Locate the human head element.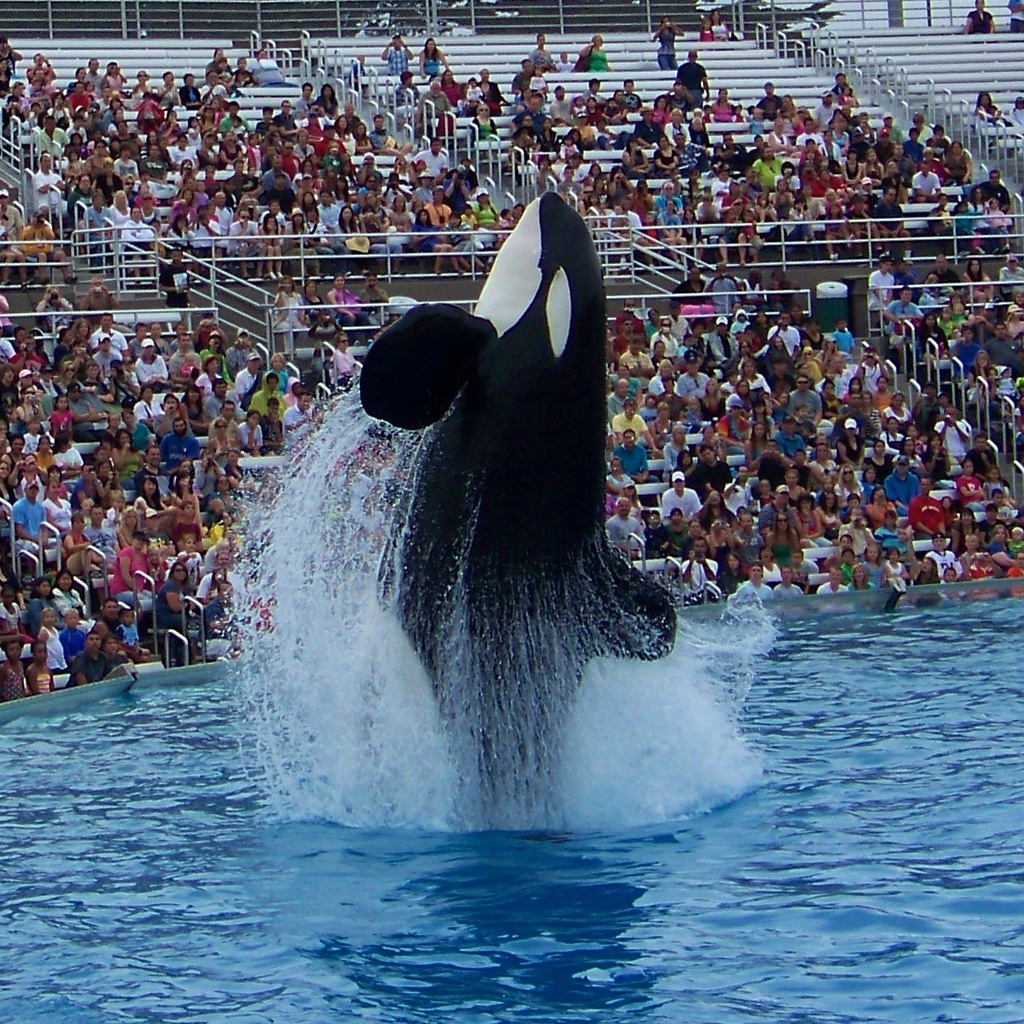
Element bbox: x1=961, y1=465, x2=973, y2=476.
